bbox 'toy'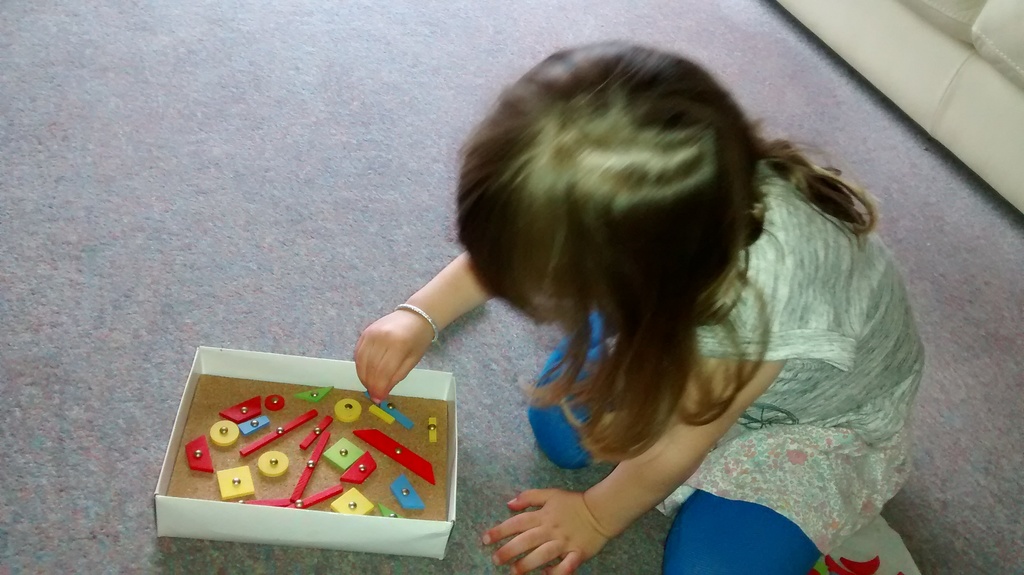
[left=382, top=387, right=410, bottom=433]
